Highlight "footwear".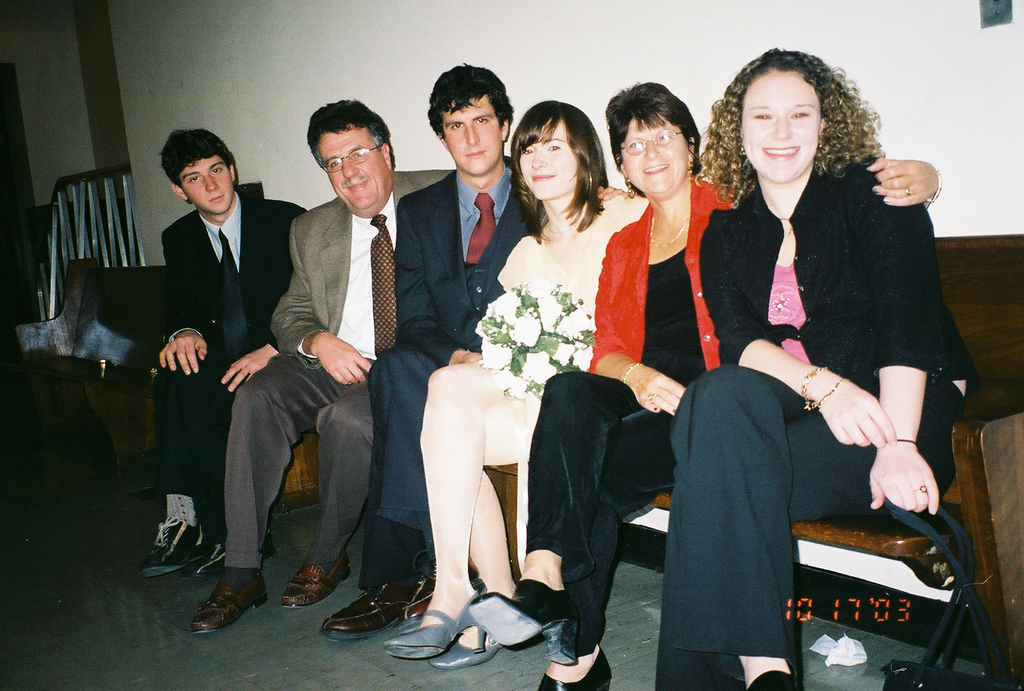
Highlighted region: x1=280 y1=558 x2=354 y2=616.
